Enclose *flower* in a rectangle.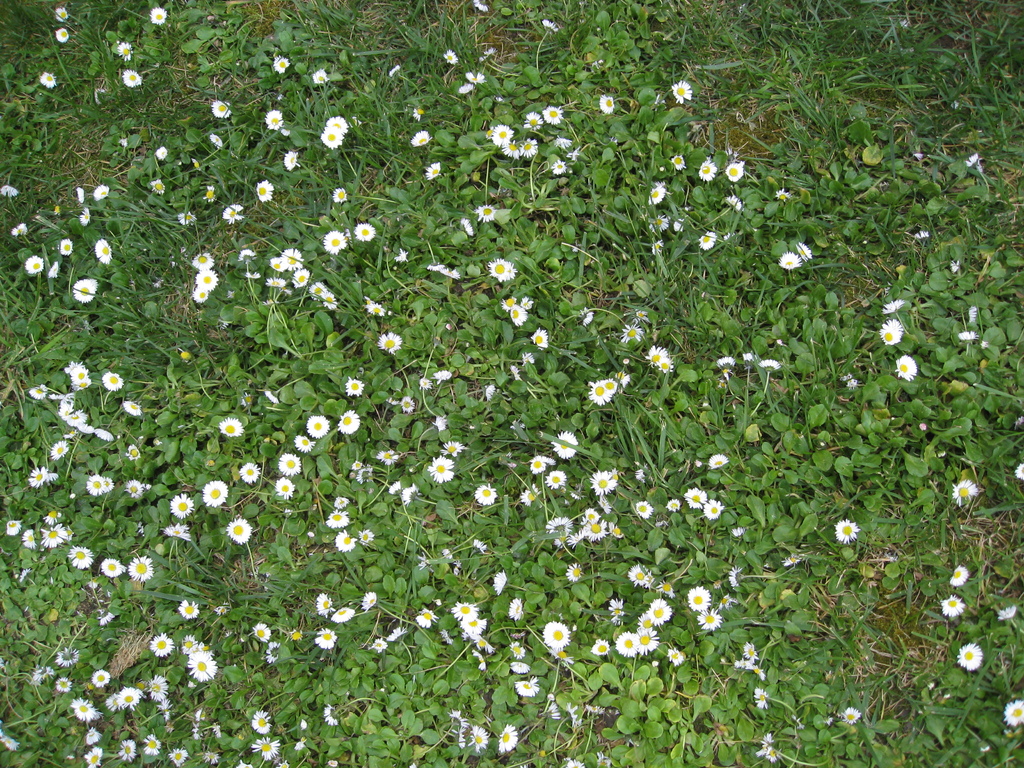
(left=500, top=723, right=524, bottom=753).
